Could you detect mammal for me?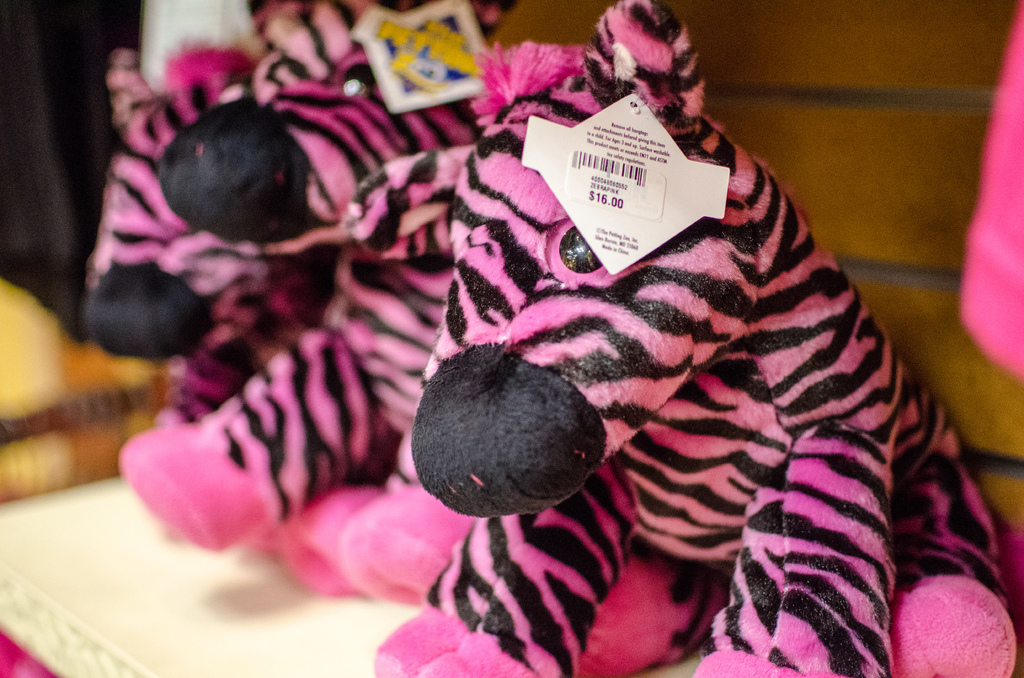
Detection result: bbox=[115, 0, 529, 600].
